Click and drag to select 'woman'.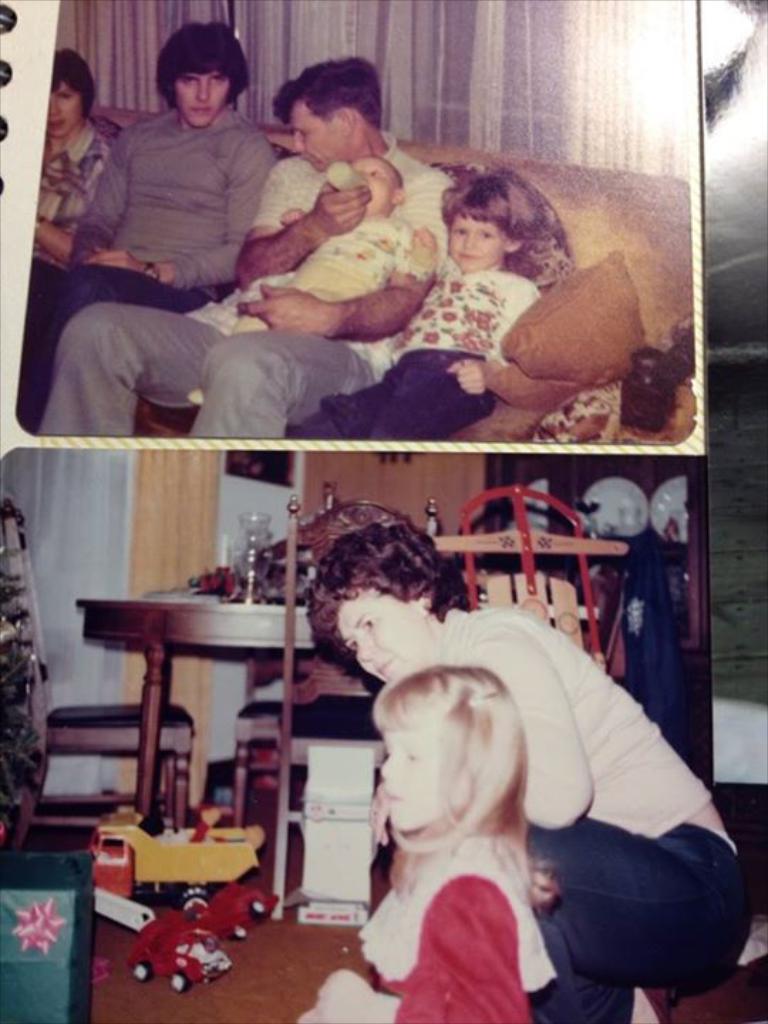
Selection: 309 525 755 1023.
